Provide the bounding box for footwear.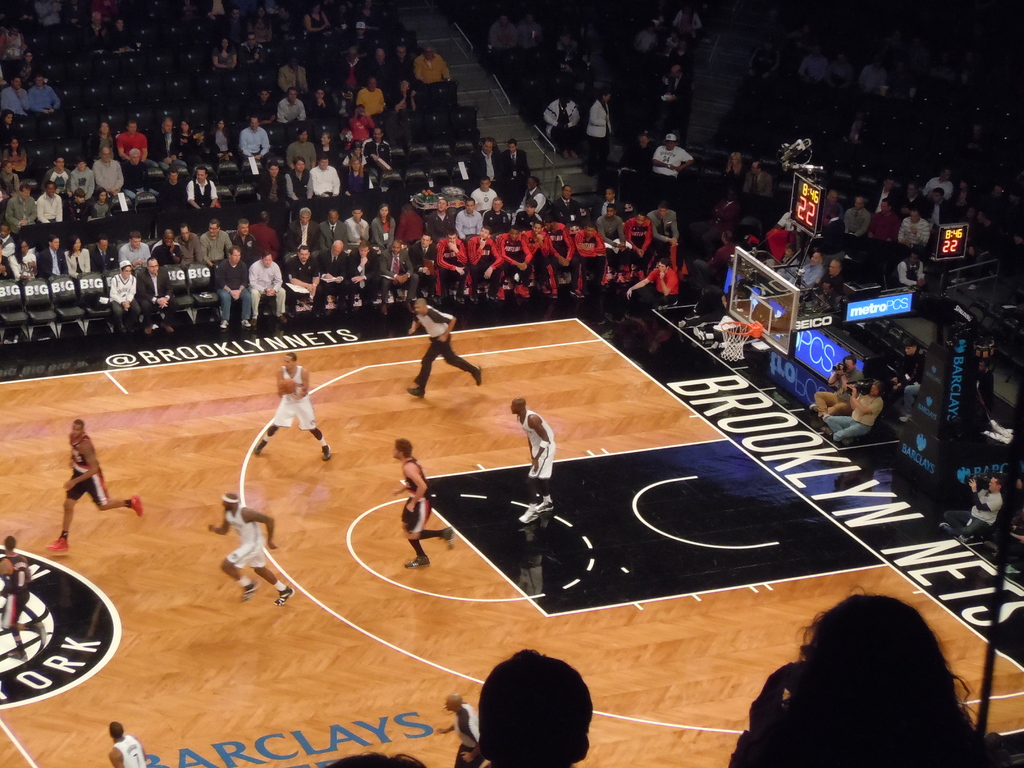
x1=372 y1=301 x2=377 y2=316.
